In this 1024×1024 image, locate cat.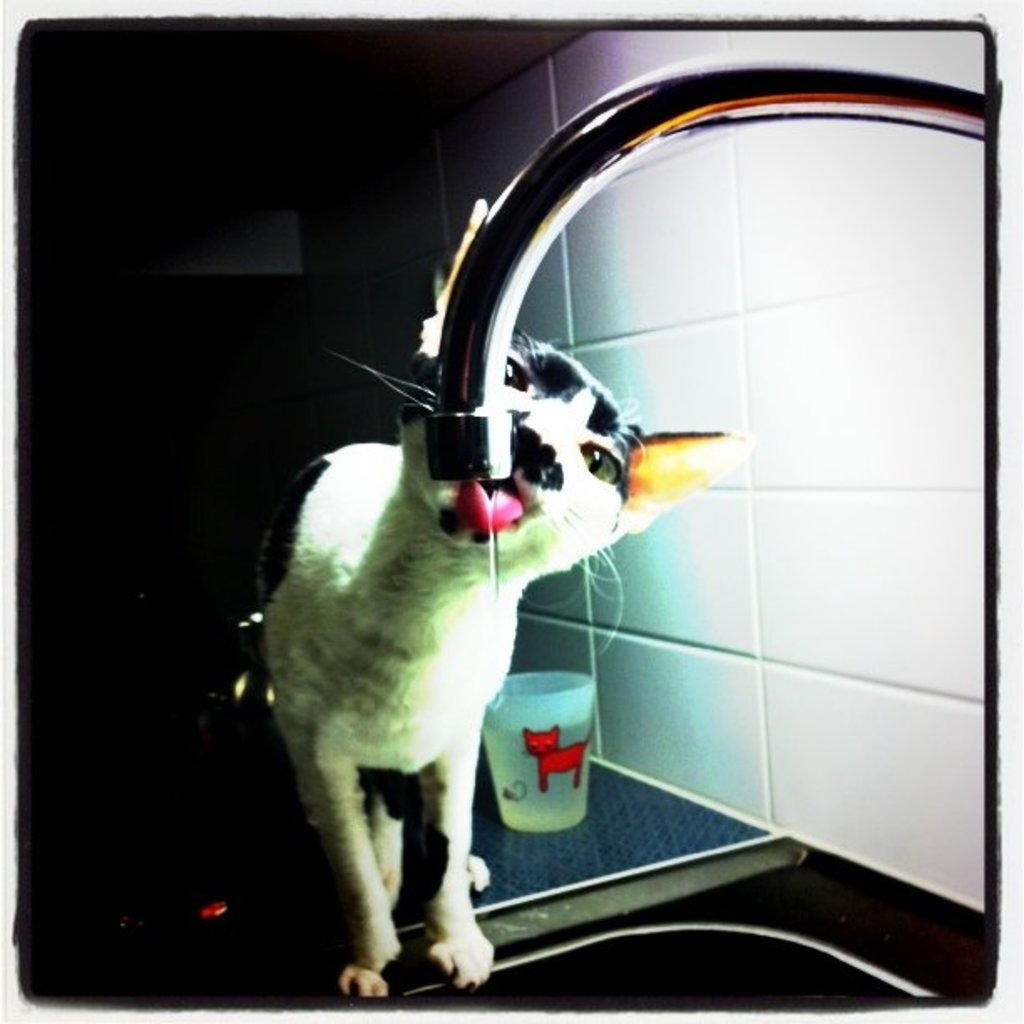
Bounding box: region(261, 333, 755, 1006).
